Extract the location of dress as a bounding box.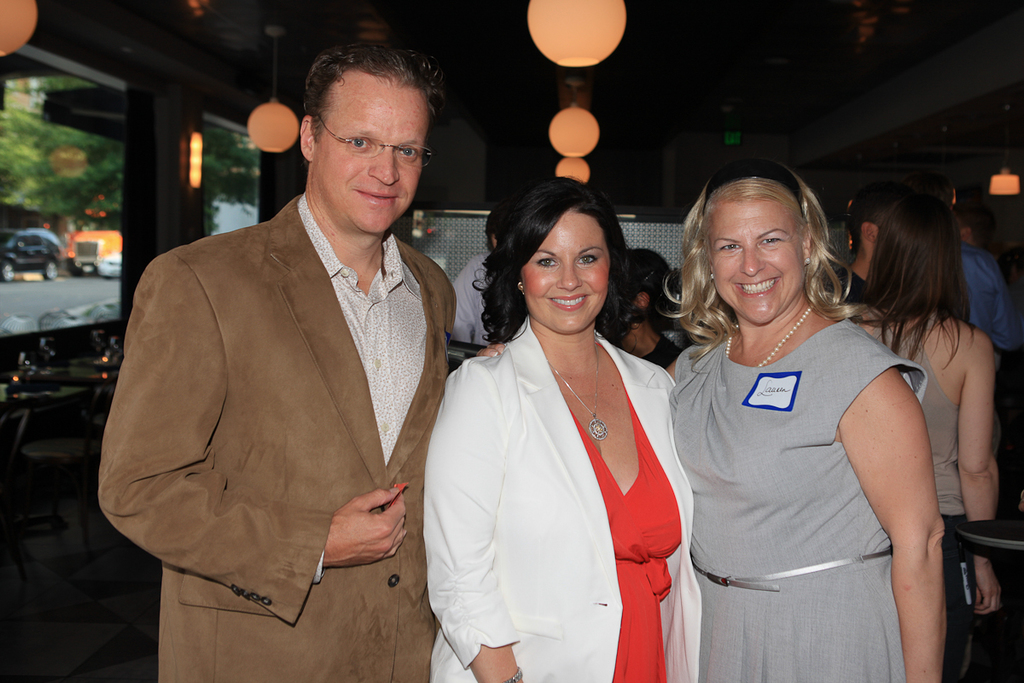
[443, 270, 710, 667].
